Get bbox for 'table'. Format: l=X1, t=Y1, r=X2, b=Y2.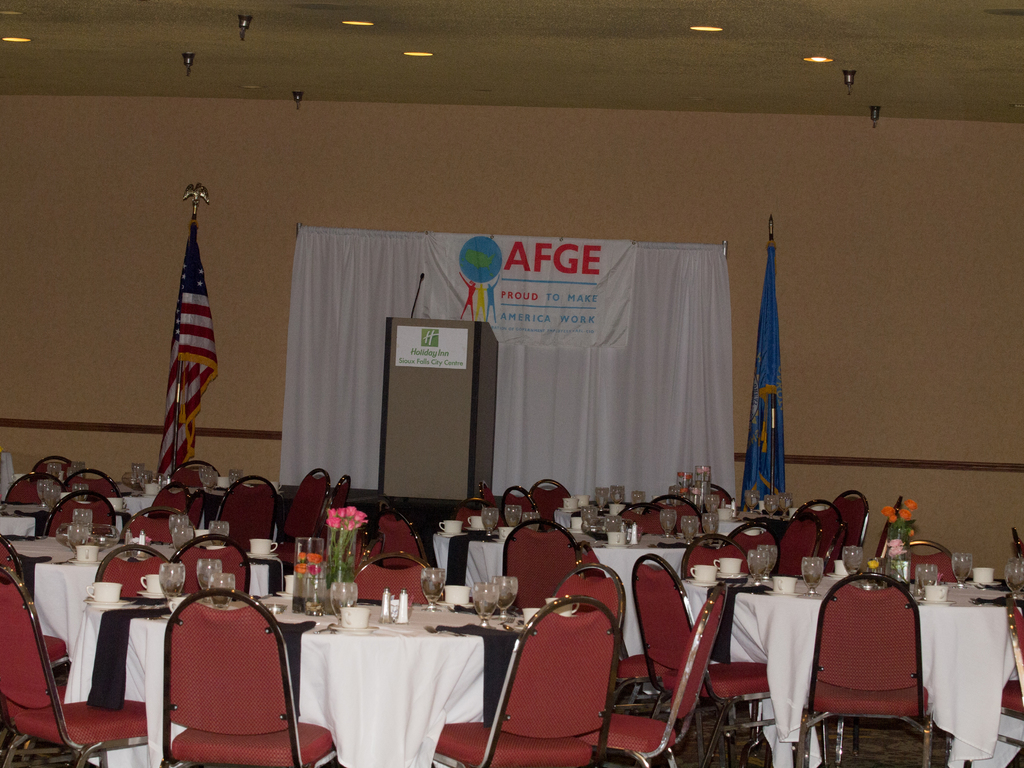
l=722, t=575, r=1017, b=767.
